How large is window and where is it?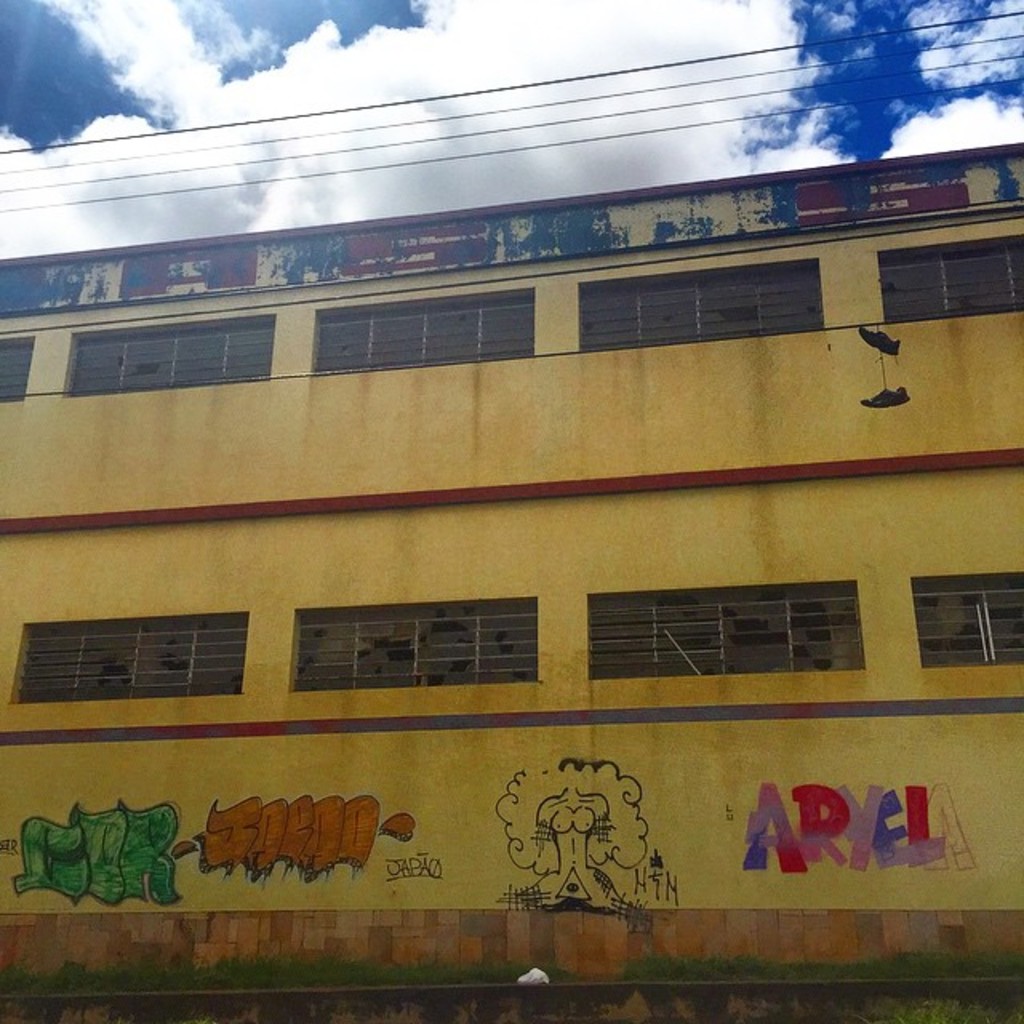
Bounding box: x1=877, y1=232, x2=1022, y2=320.
